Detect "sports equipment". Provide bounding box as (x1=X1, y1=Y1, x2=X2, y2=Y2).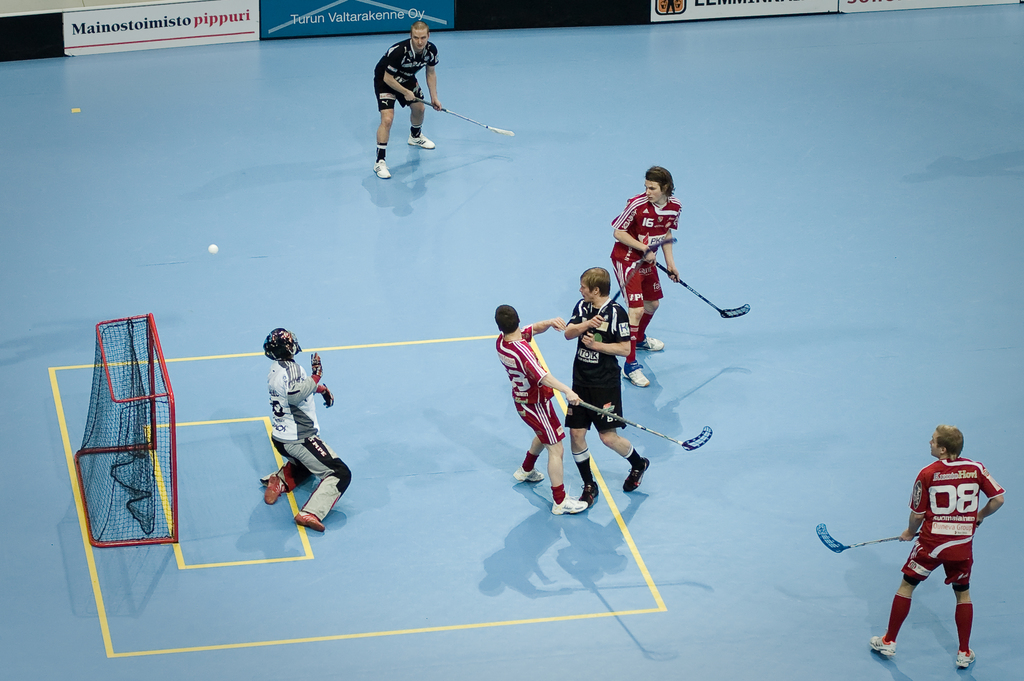
(x1=263, y1=327, x2=302, y2=358).
